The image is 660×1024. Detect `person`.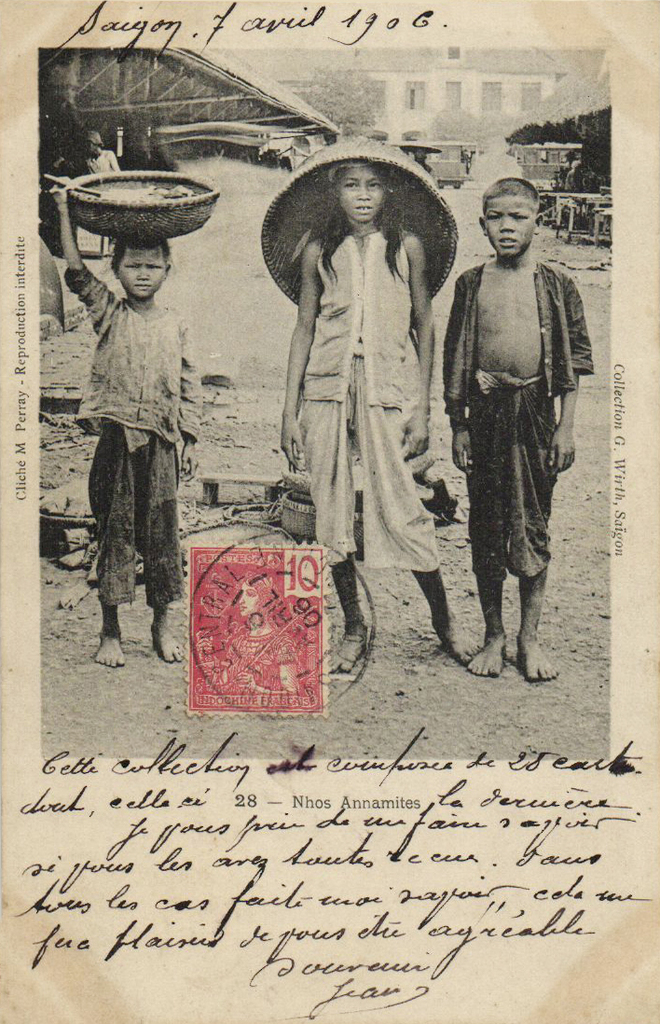
Detection: 275 159 474 680.
